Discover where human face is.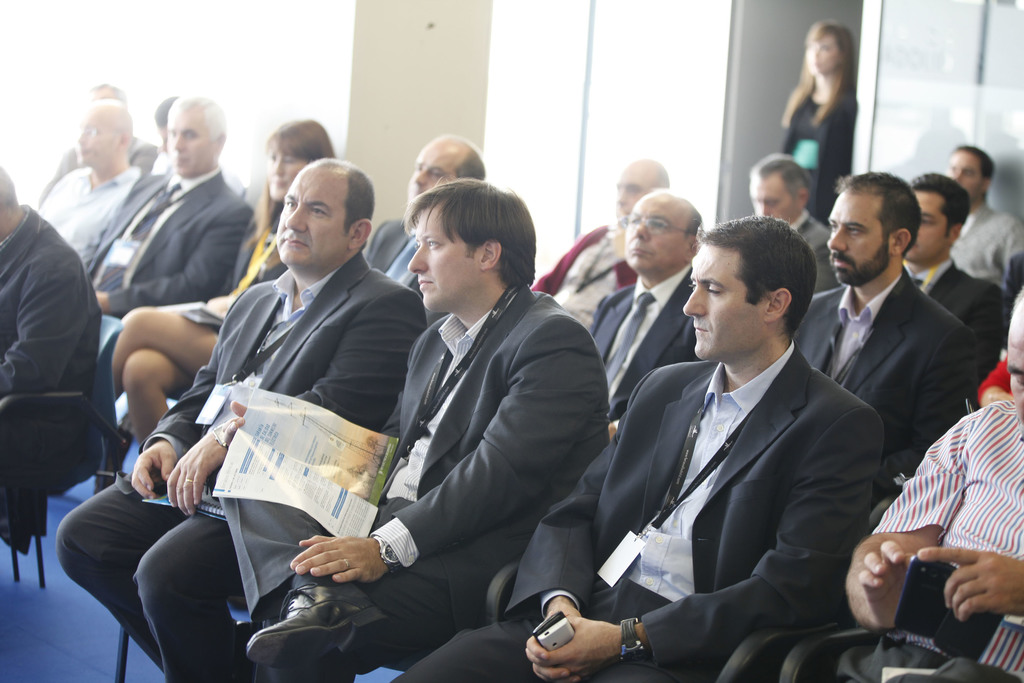
Discovered at left=623, top=197, right=681, bottom=270.
